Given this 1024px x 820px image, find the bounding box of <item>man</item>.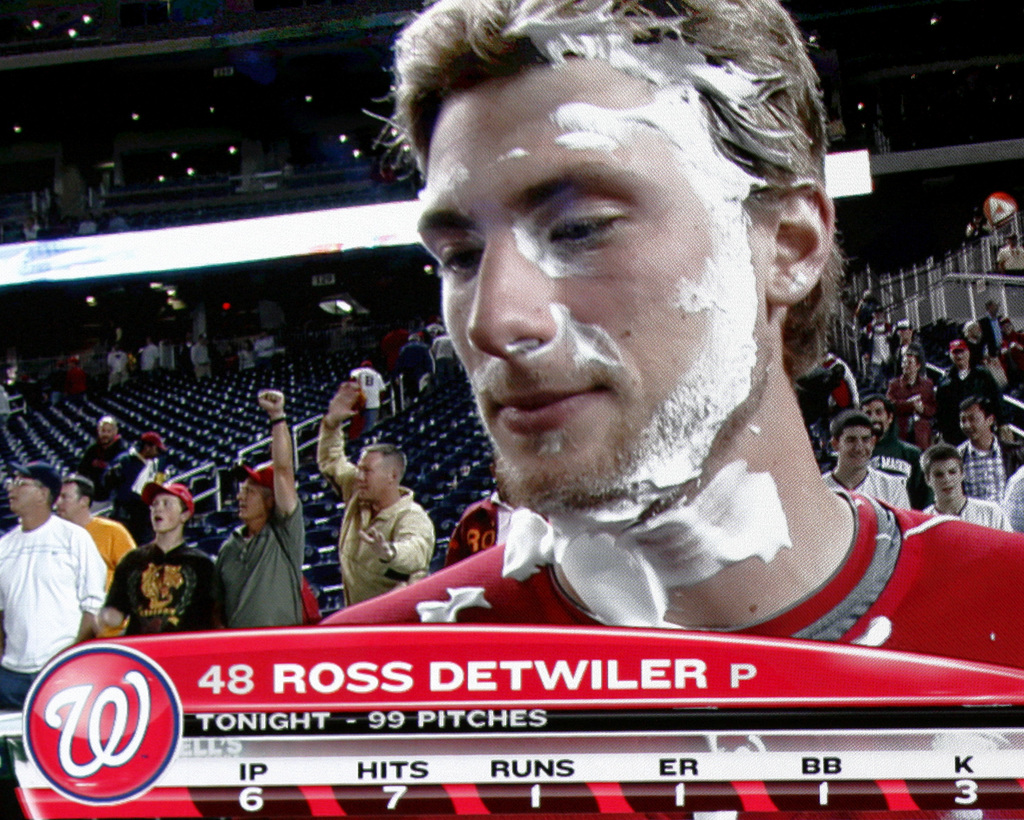
box(139, 336, 161, 387).
